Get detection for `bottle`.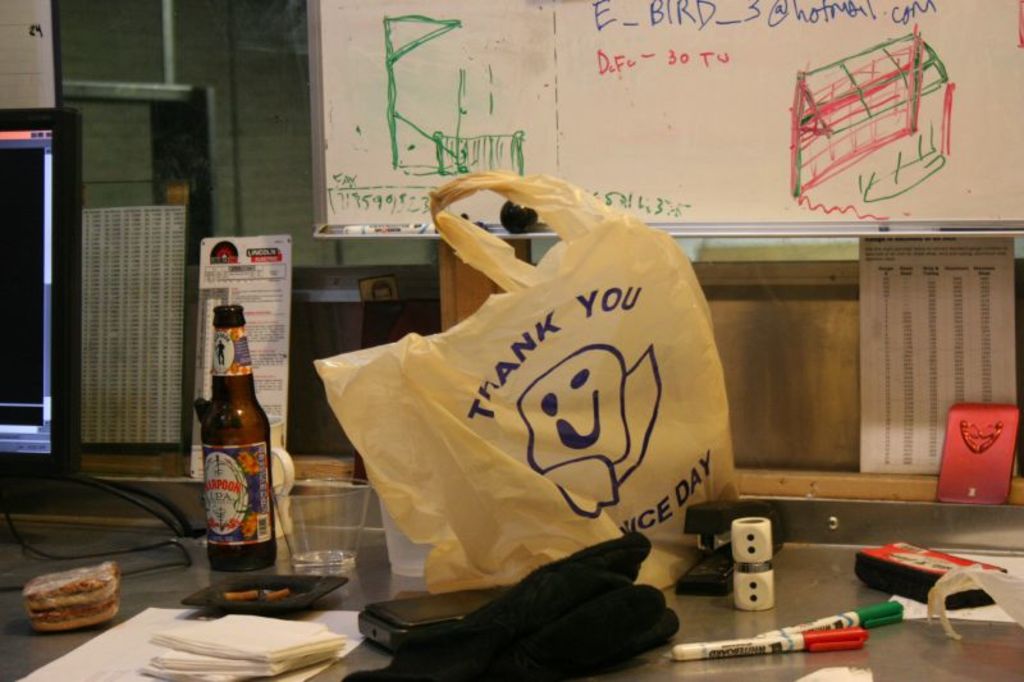
Detection: (204,299,284,567).
